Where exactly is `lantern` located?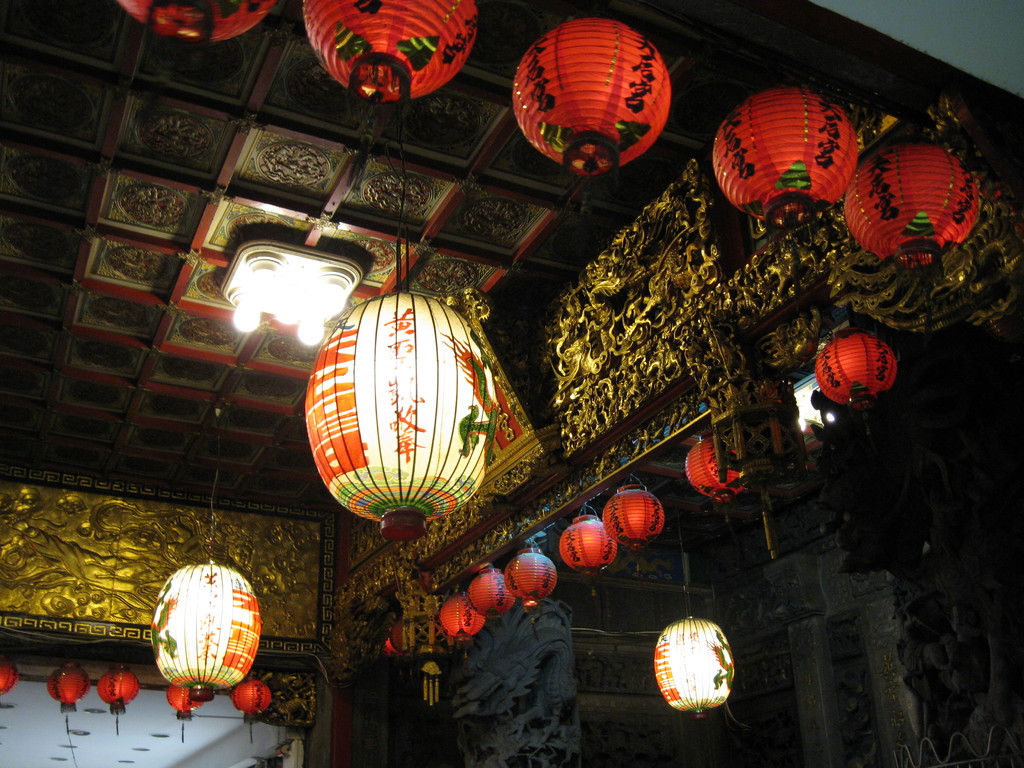
Its bounding box is bbox(509, 20, 671, 199).
